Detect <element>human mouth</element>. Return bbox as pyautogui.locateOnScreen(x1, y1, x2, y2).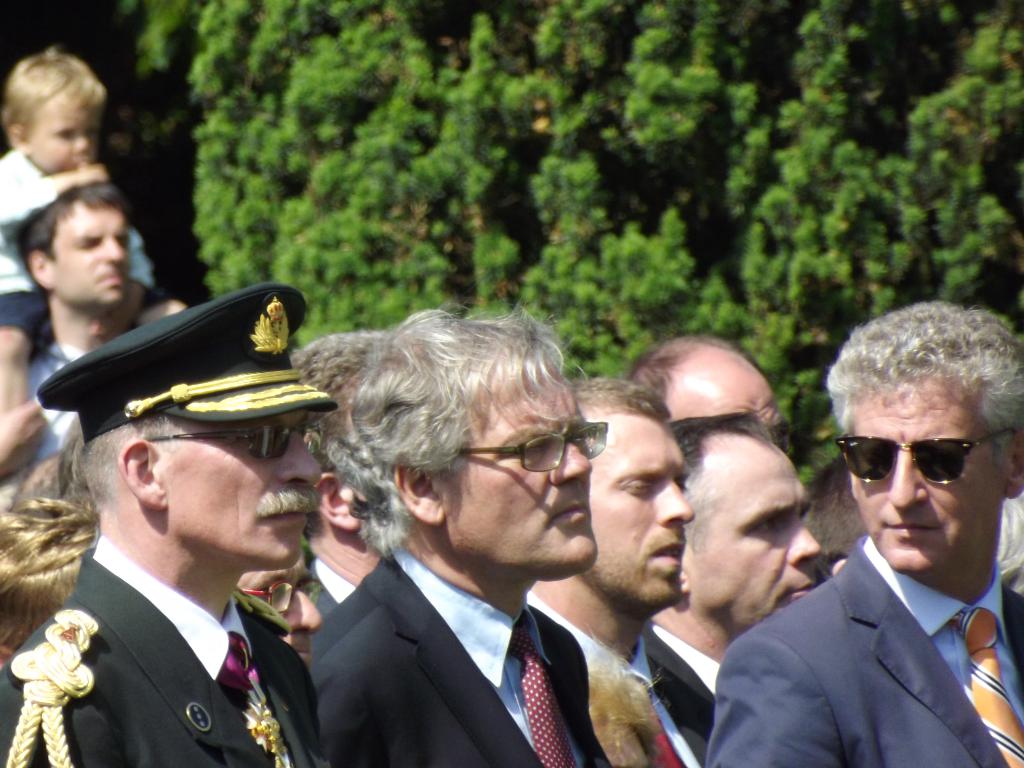
pyautogui.locateOnScreen(877, 515, 941, 539).
